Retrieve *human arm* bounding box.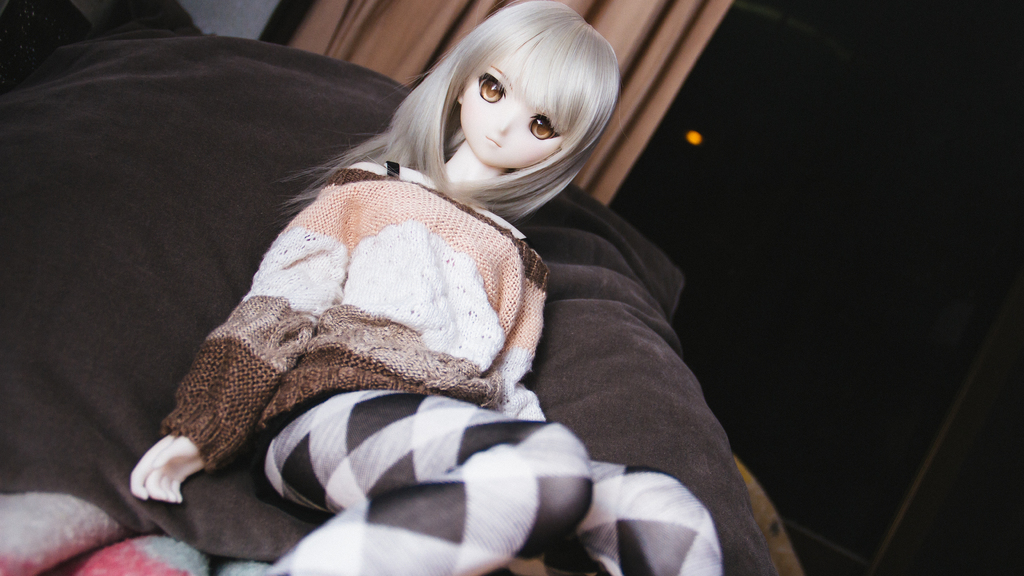
Bounding box: 126, 159, 380, 499.
